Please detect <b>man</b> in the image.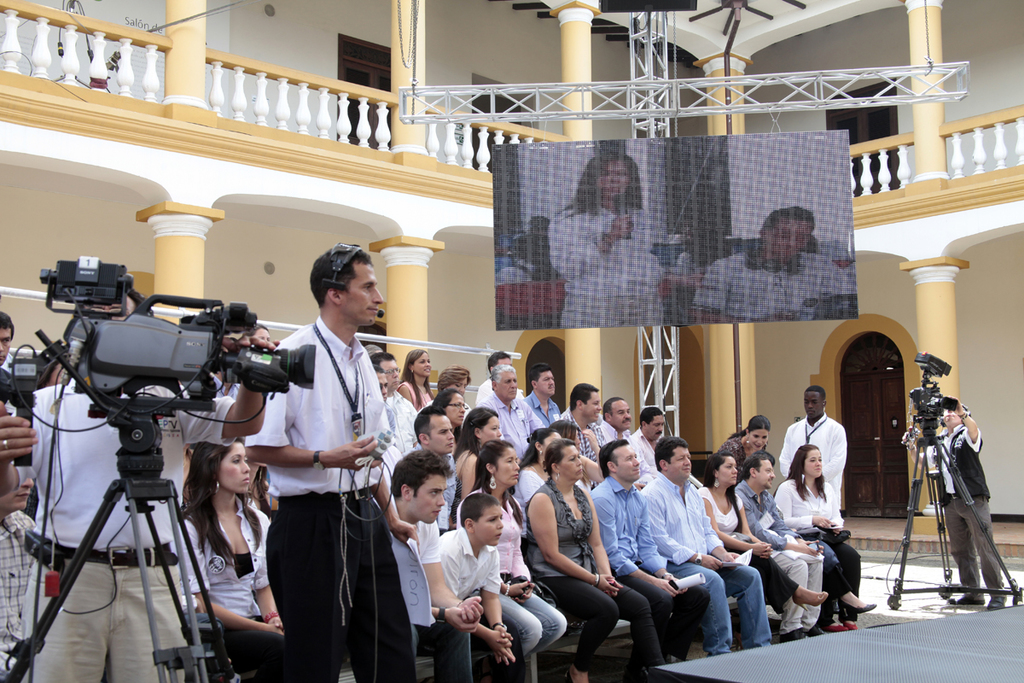
[left=371, top=353, right=419, bottom=458].
